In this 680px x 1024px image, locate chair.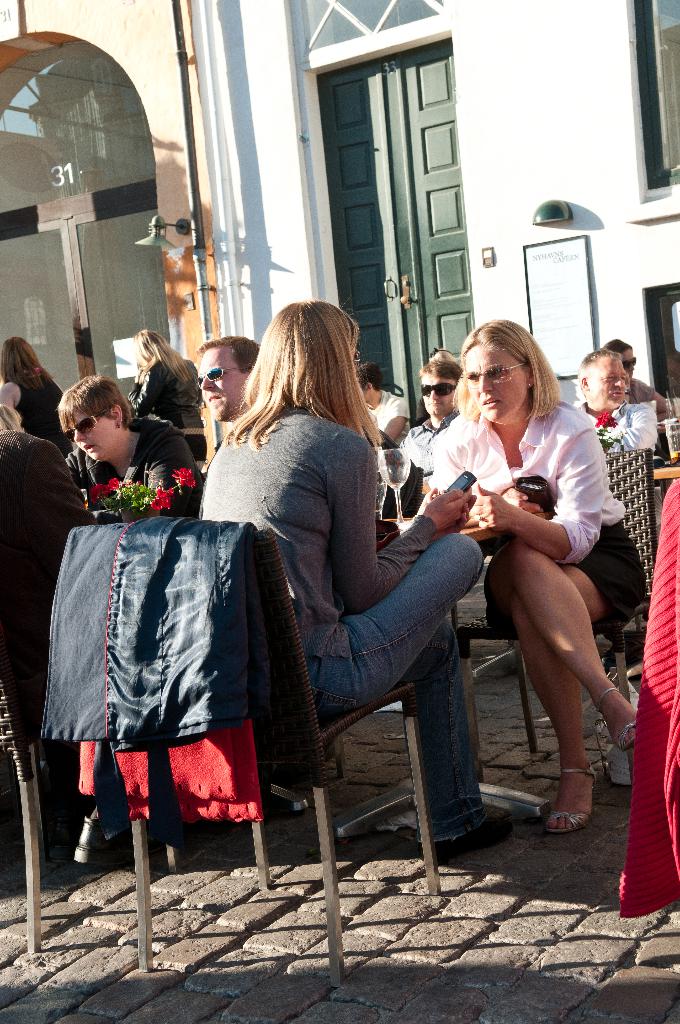
Bounding box: pyautogui.locateOnScreen(449, 448, 658, 784).
